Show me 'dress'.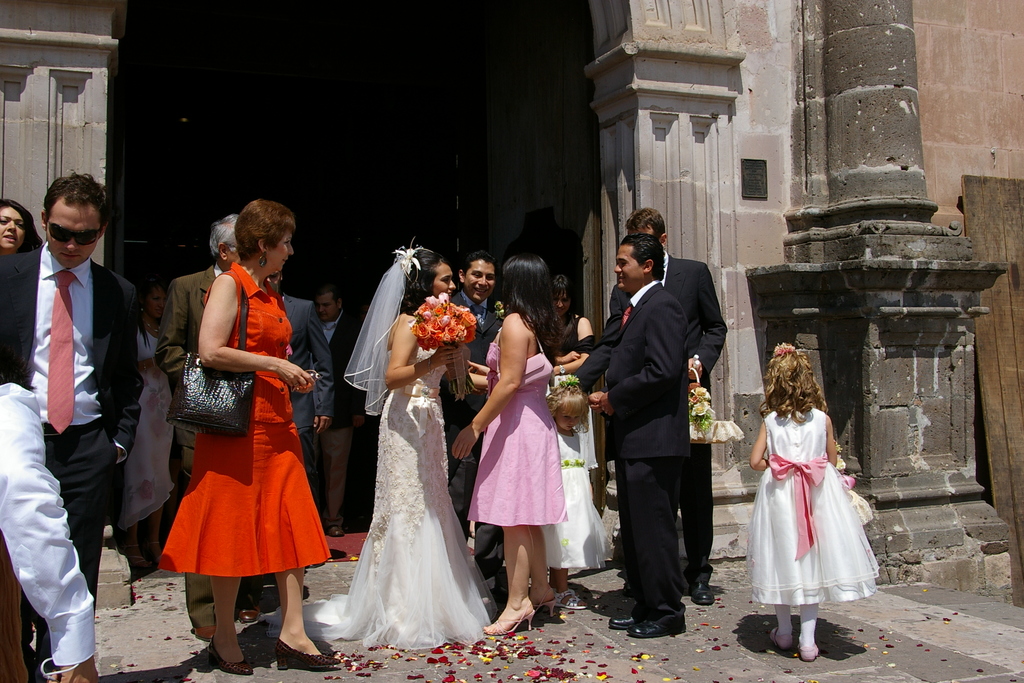
'dress' is here: select_region(464, 322, 568, 525).
